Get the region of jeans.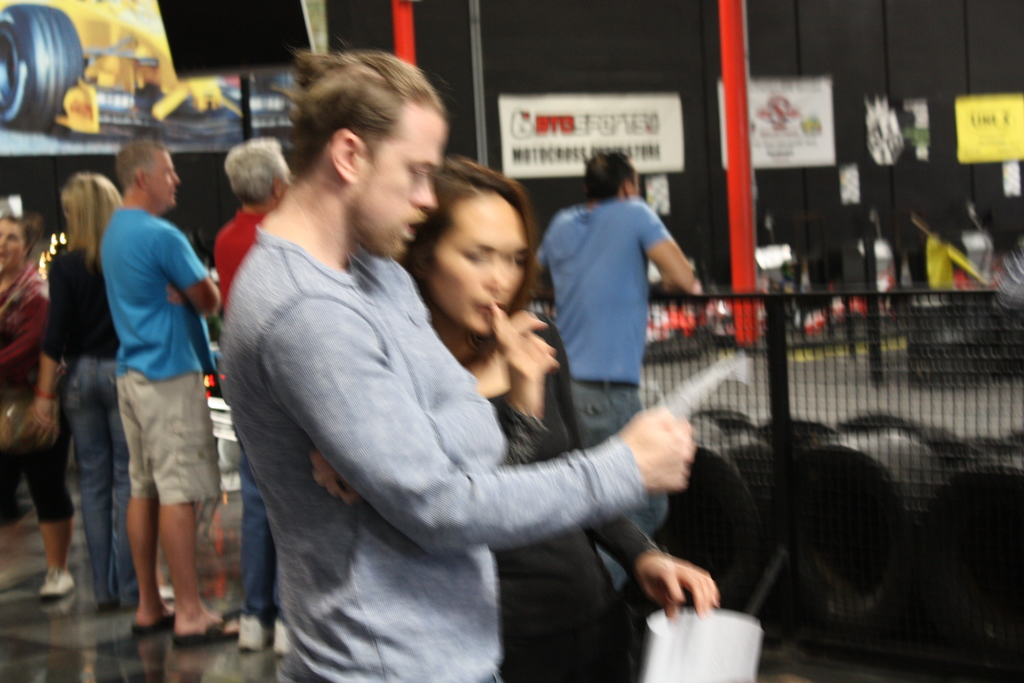
243 447 278 620.
